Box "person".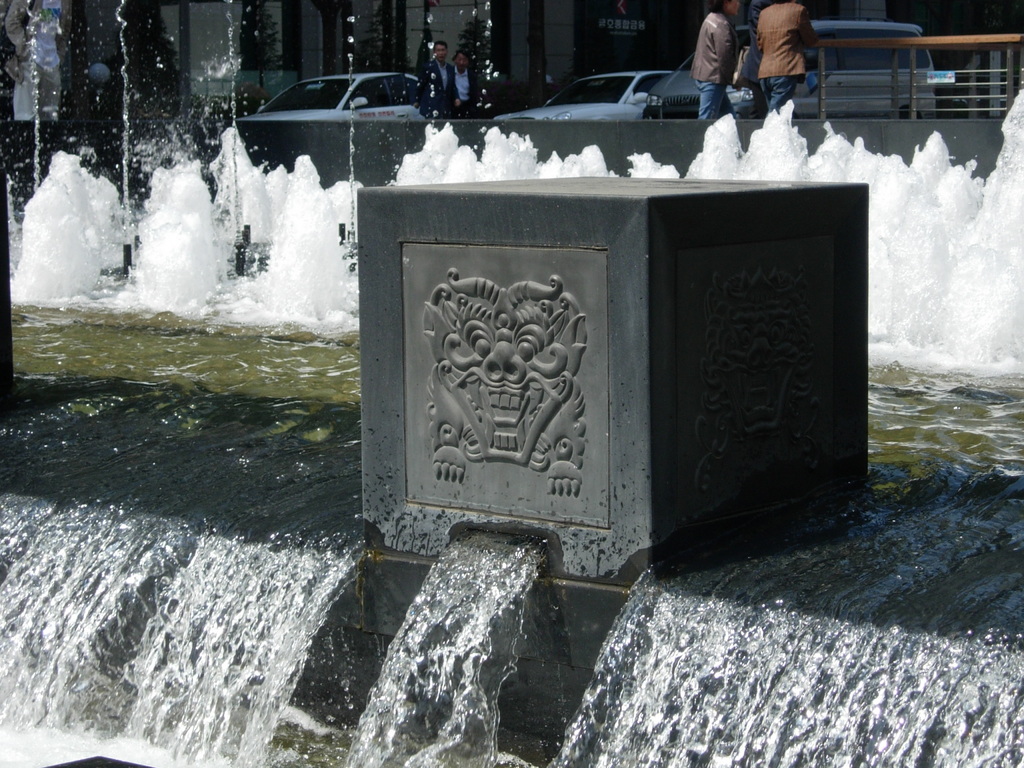
<bbox>413, 40, 461, 118</bbox>.
